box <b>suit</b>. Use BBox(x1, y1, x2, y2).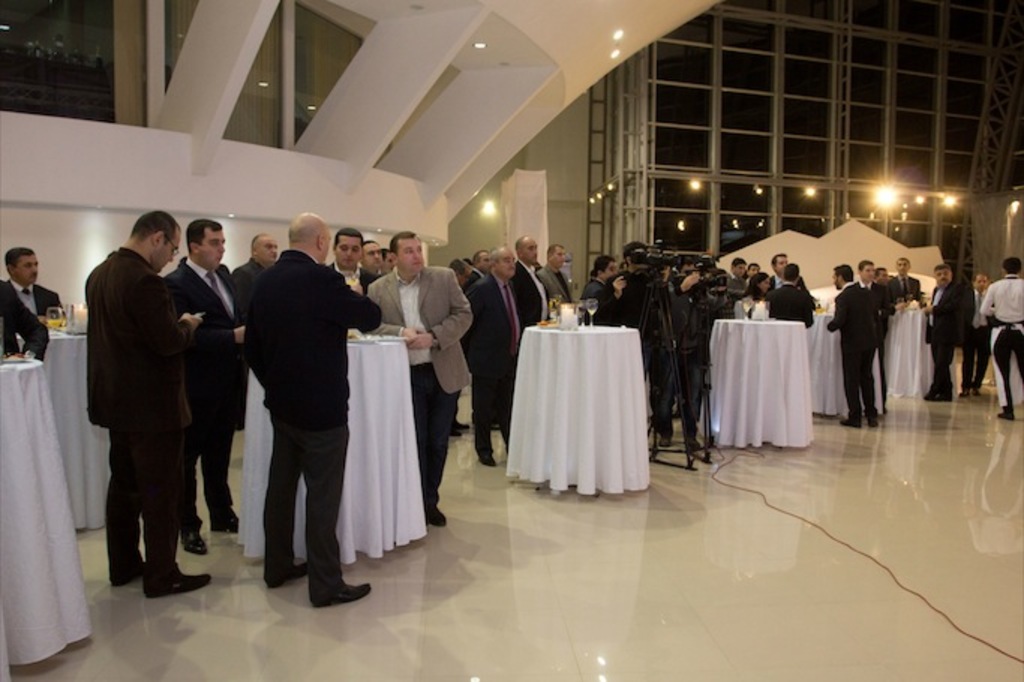
BBox(855, 280, 877, 298).
